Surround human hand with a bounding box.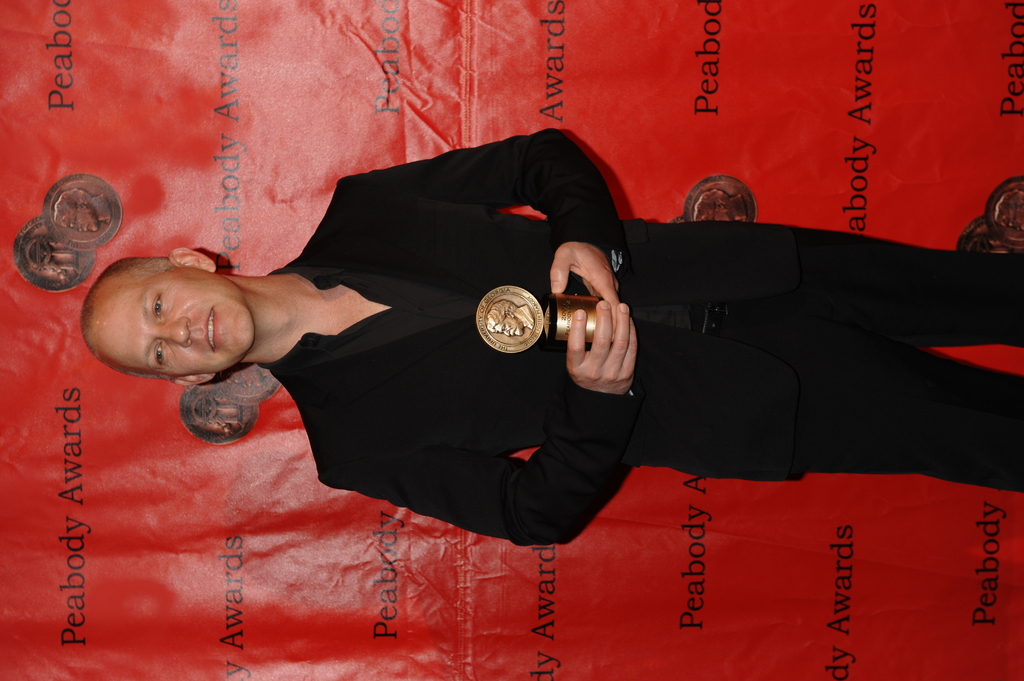
(left=551, top=241, right=620, bottom=340).
